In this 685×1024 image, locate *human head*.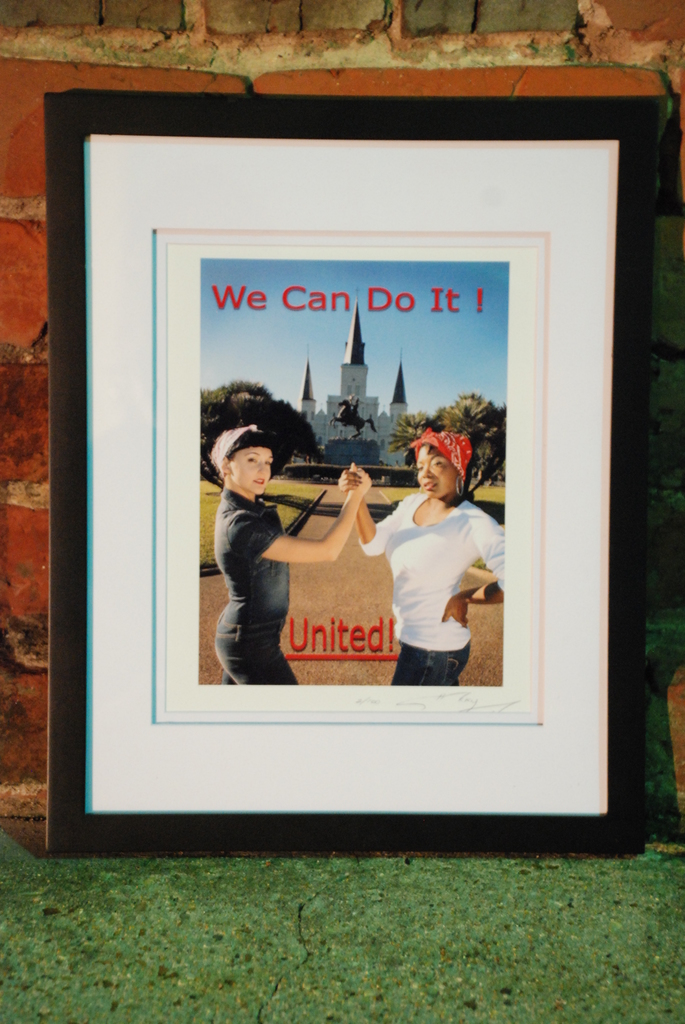
Bounding box: box=[408, 418, 478, 500].
